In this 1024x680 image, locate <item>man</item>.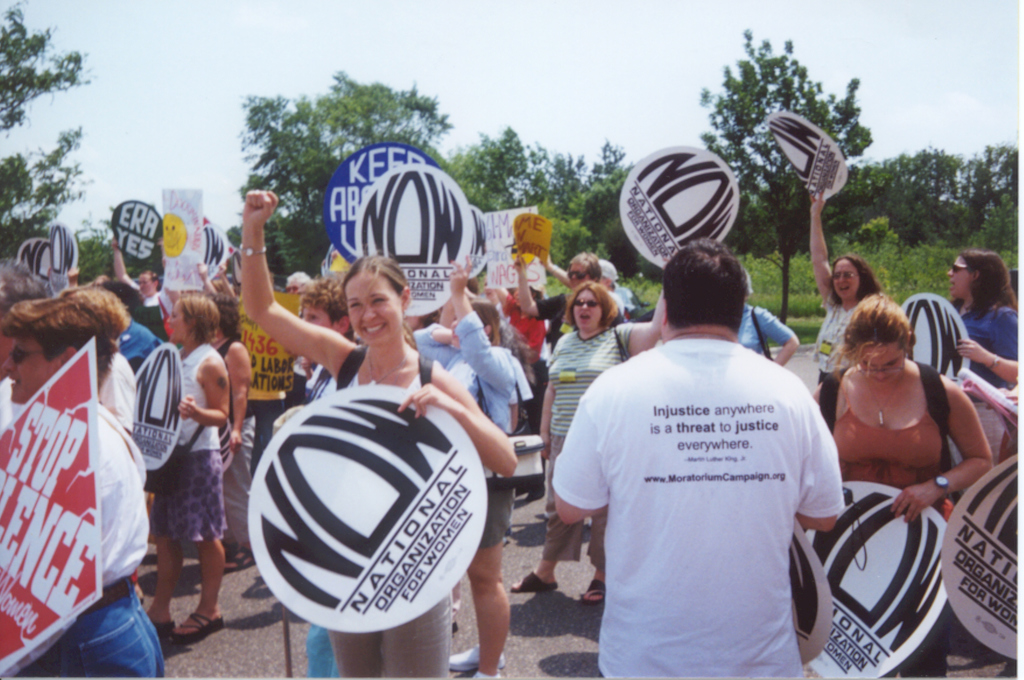
Bounding box: (553,230,870,665).
